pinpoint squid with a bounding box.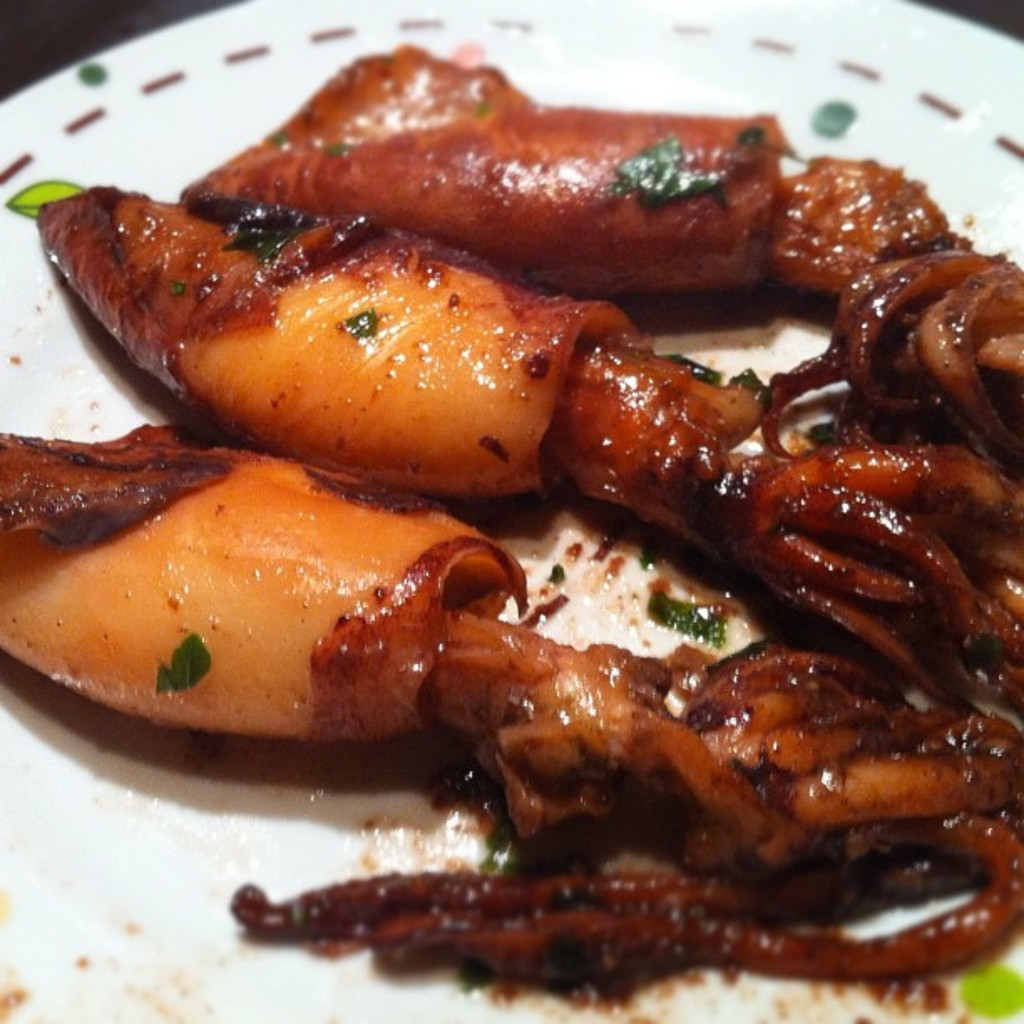
locate(0, 428, 1022, 997).
